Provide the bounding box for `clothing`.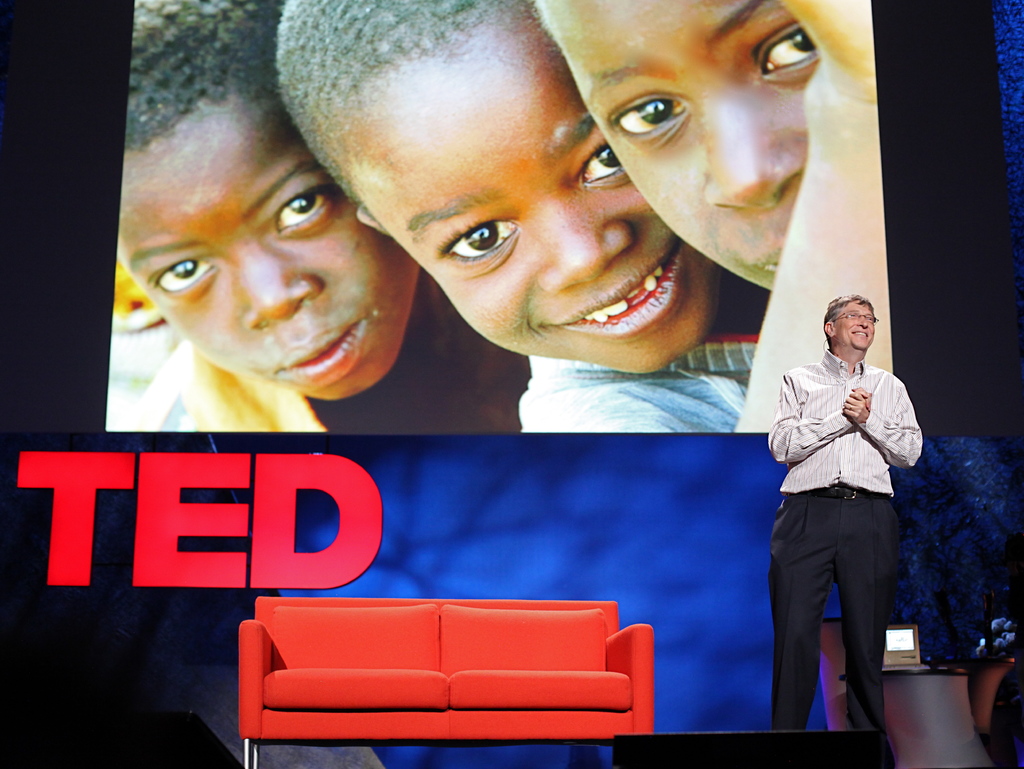
bbox=[518, 345, 764, 436].
